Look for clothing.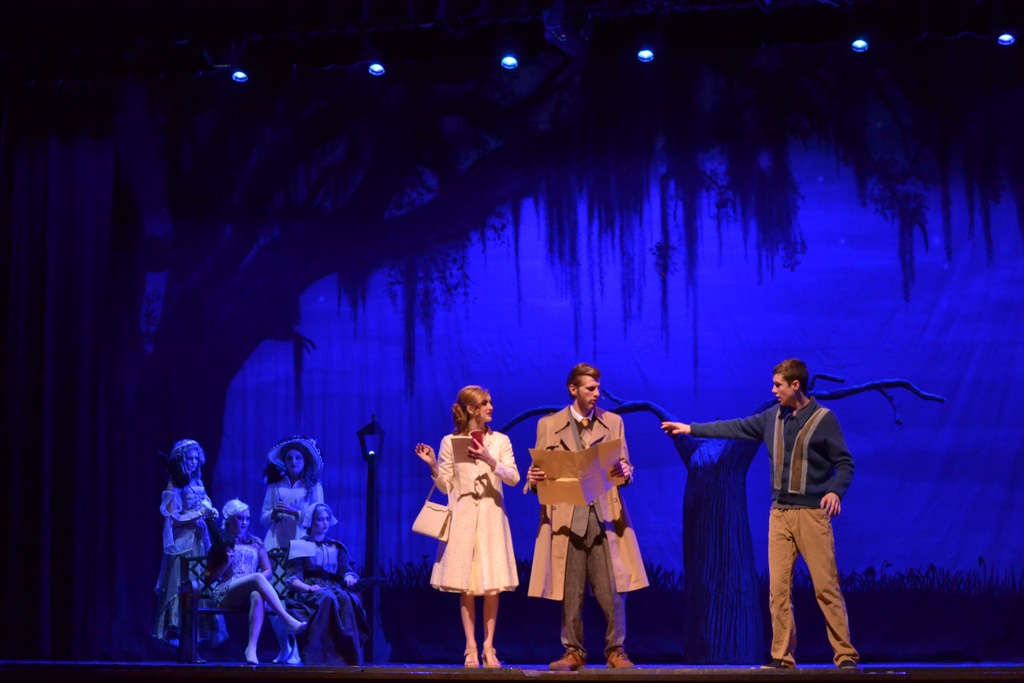
Found: (x1=691, y1=393, x2=856, y2=664).
